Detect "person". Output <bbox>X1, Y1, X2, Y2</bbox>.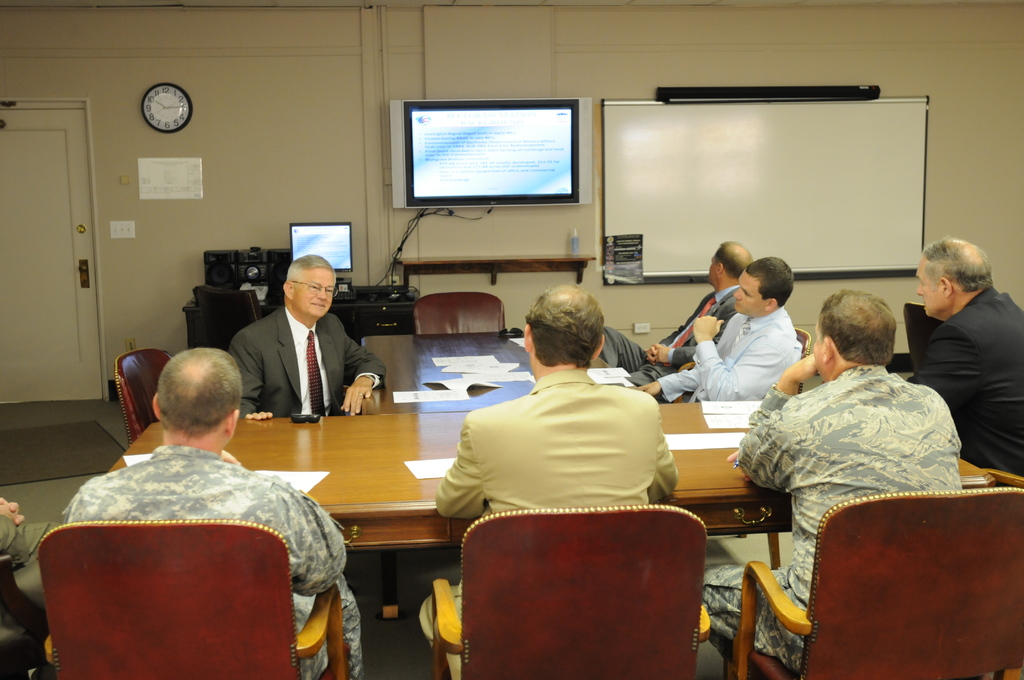
<bbox>593, 239, 753, 385</bbox>.
